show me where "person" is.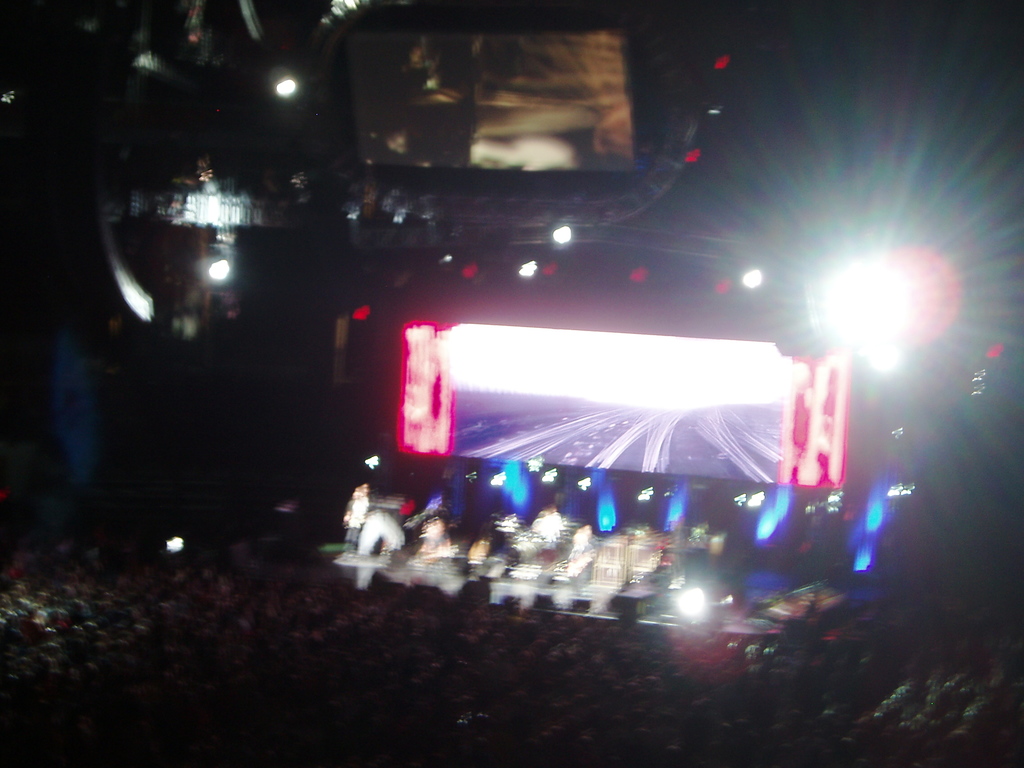
"person" is at 338 478 370 566.
